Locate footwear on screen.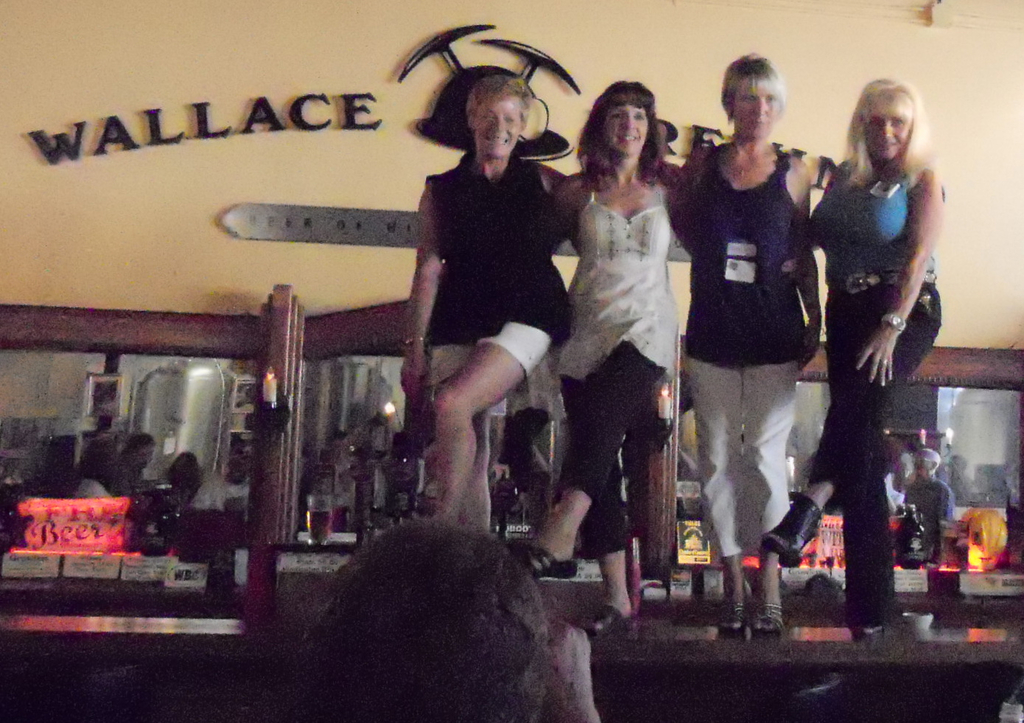
On screen at detection(581, 598, 634, 647).
